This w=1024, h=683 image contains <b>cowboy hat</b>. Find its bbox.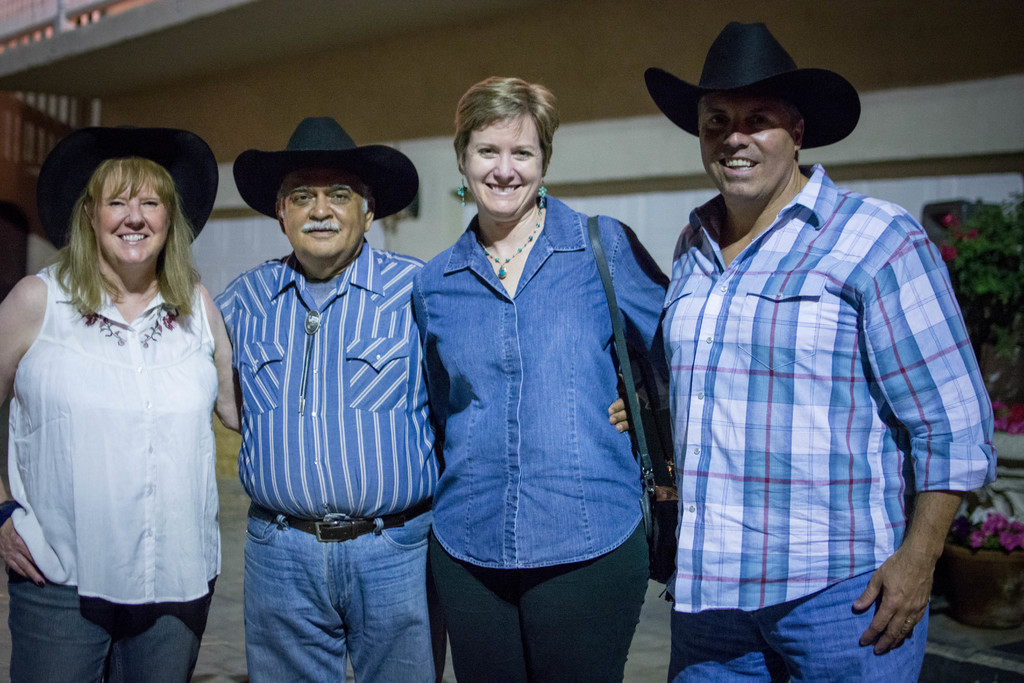
rect(33, 125, 218, 258).
